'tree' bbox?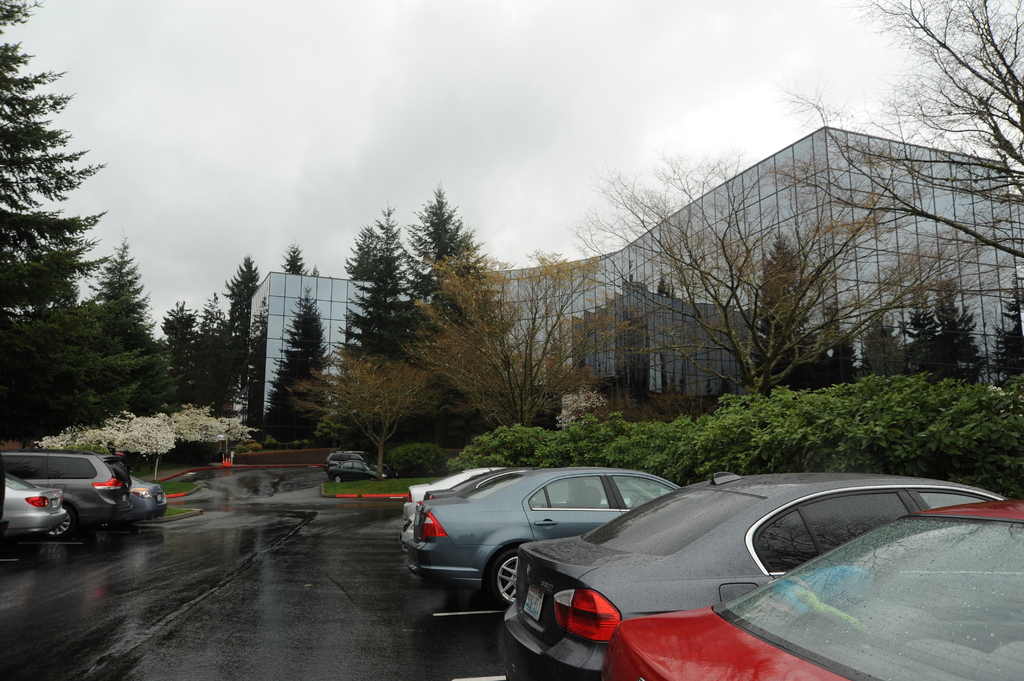
163/305/196/417
